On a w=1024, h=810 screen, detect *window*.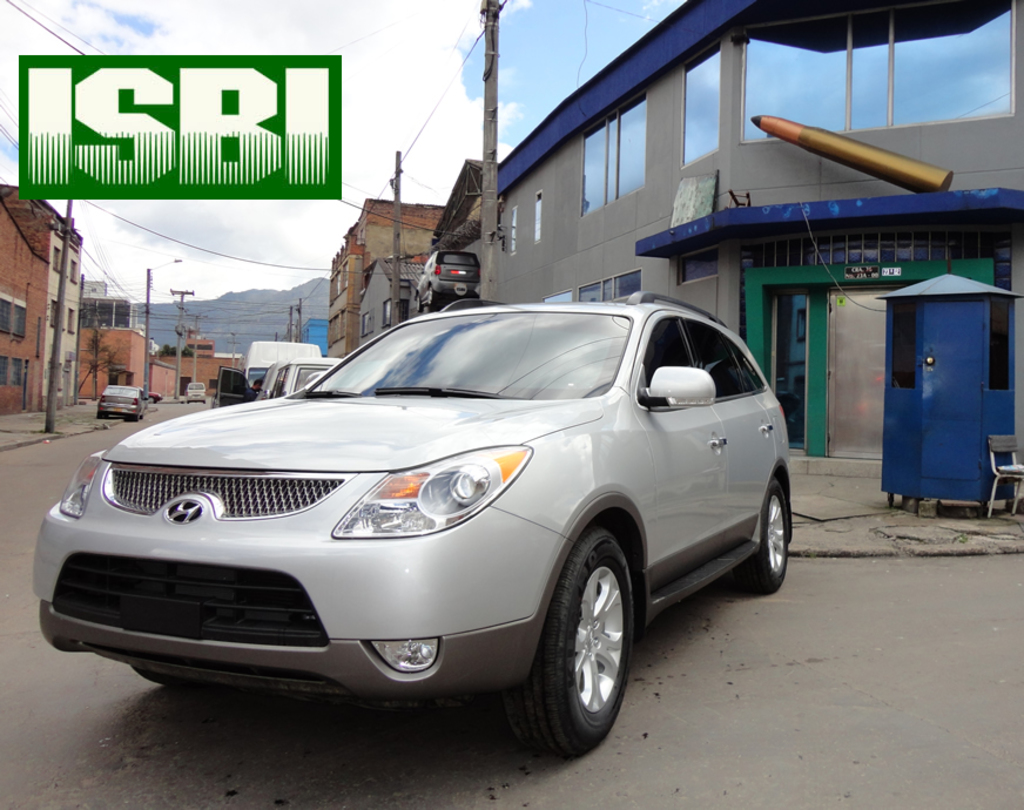
bbox=(66, 304, 75, 331).
